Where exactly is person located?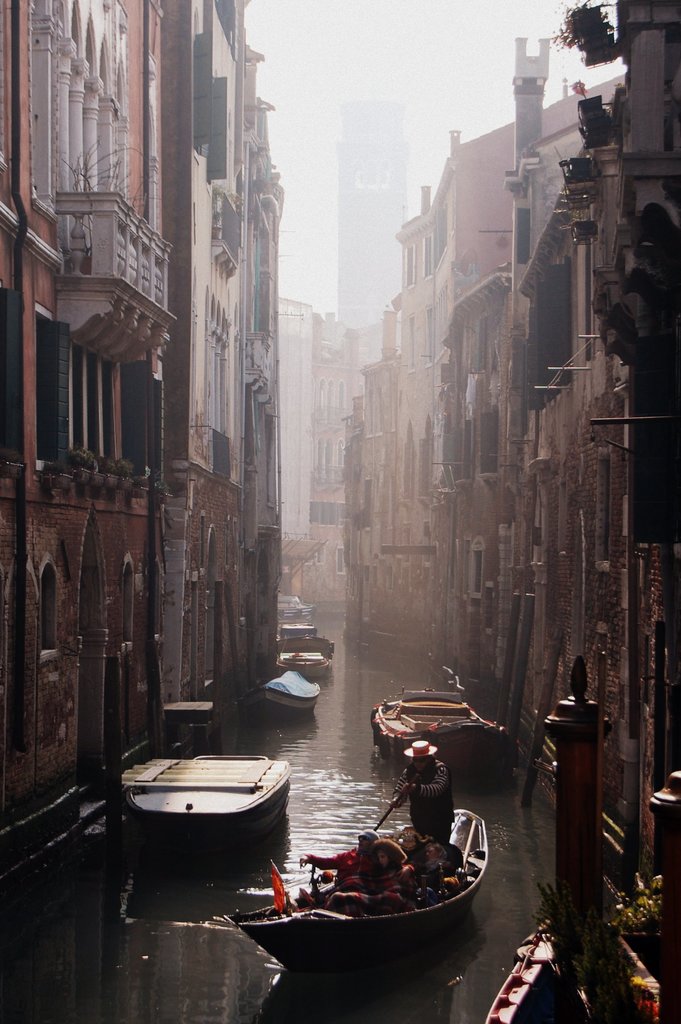
Its bounding box is <region>334, 842, 398, 917</region>.
